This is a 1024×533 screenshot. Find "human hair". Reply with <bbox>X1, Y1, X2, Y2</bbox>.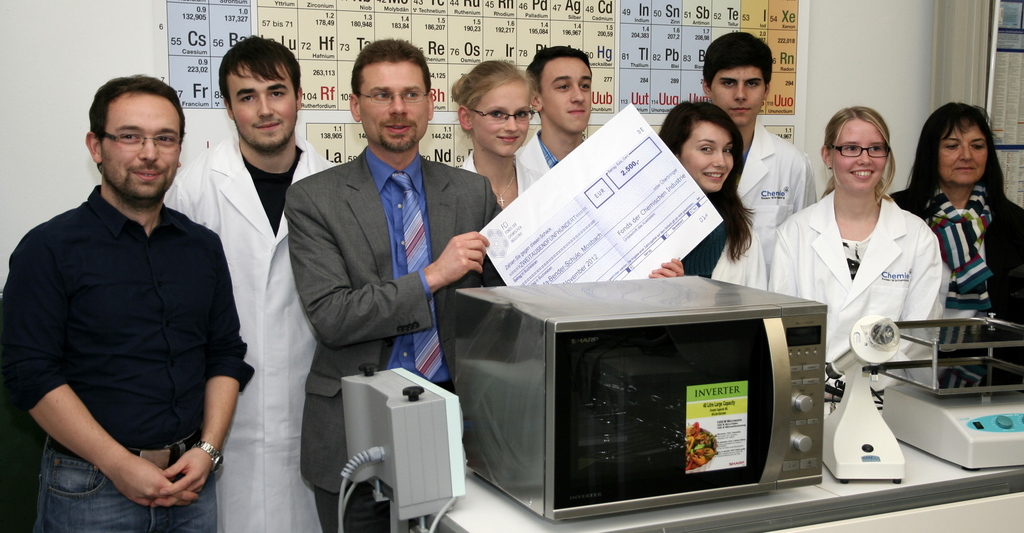
<bbox>351, 36, 435, 98</bbox>.
